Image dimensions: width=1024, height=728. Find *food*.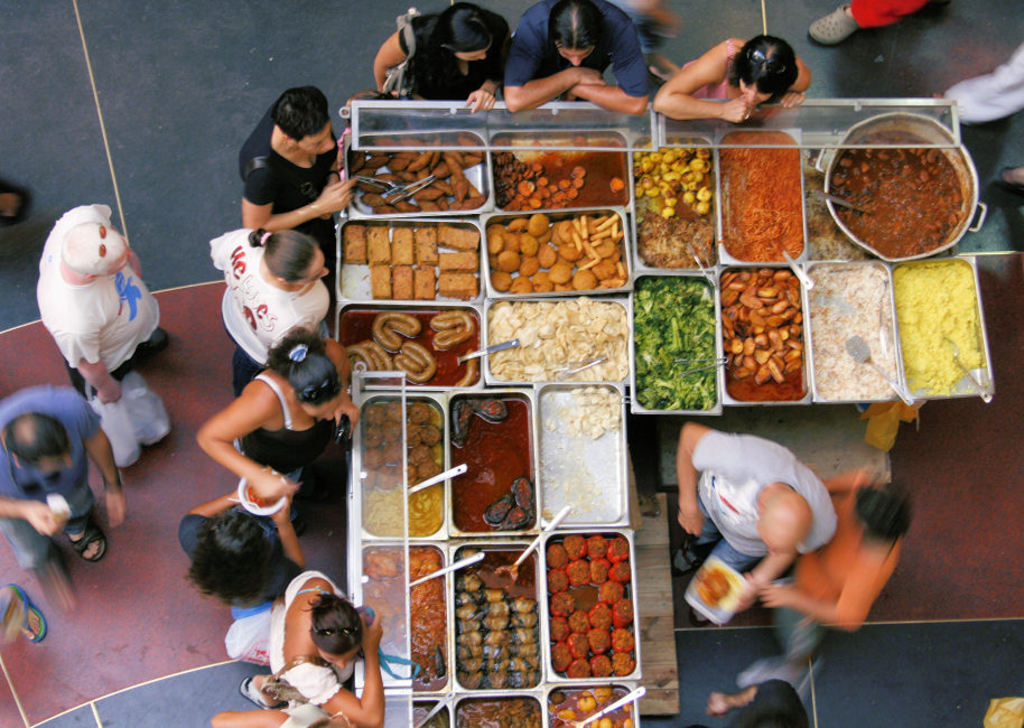
bbox=[432, 310, 476, 353].
